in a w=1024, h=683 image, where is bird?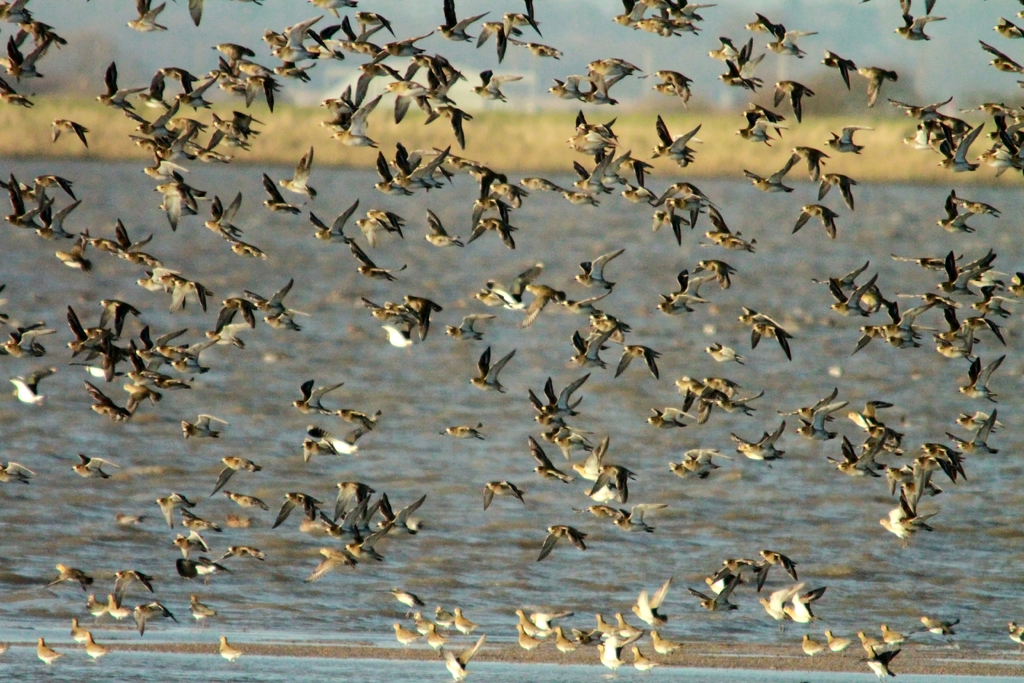
bbox(781, 401, 851, 445).
